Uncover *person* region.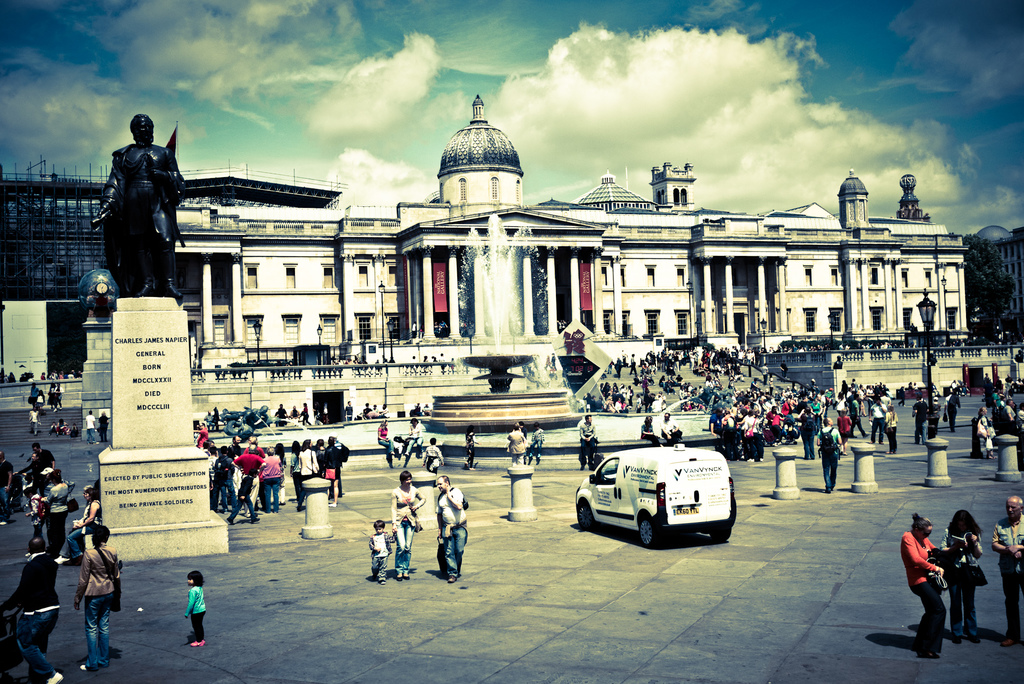
Uncovered: detection(837, 411, 849, 455).
